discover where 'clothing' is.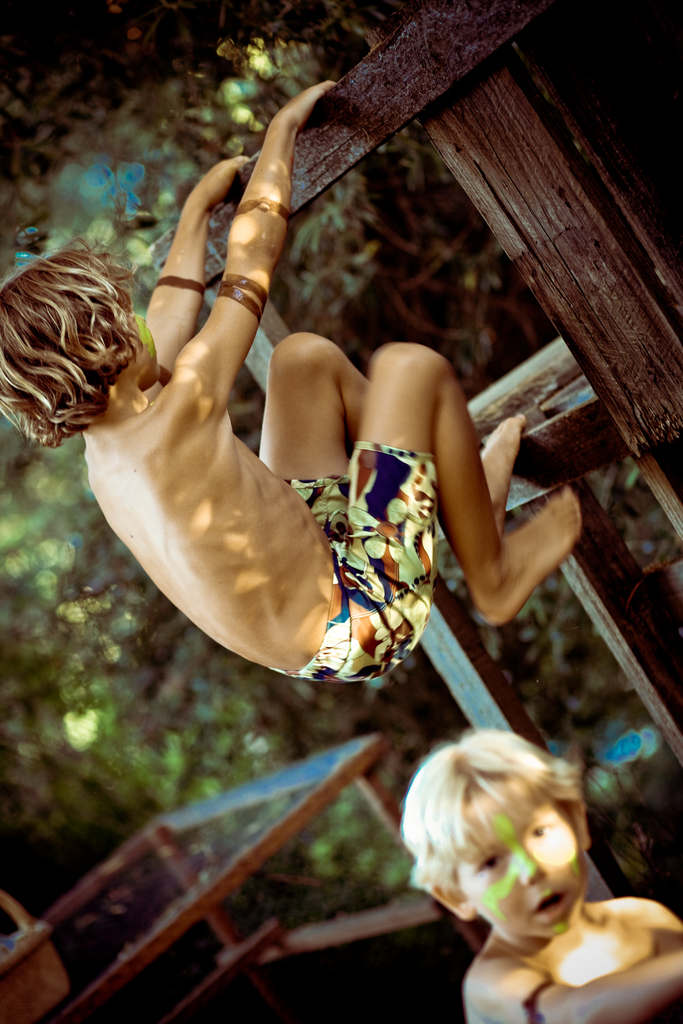
Discovered at BBox(47, 277, 454, 711).
